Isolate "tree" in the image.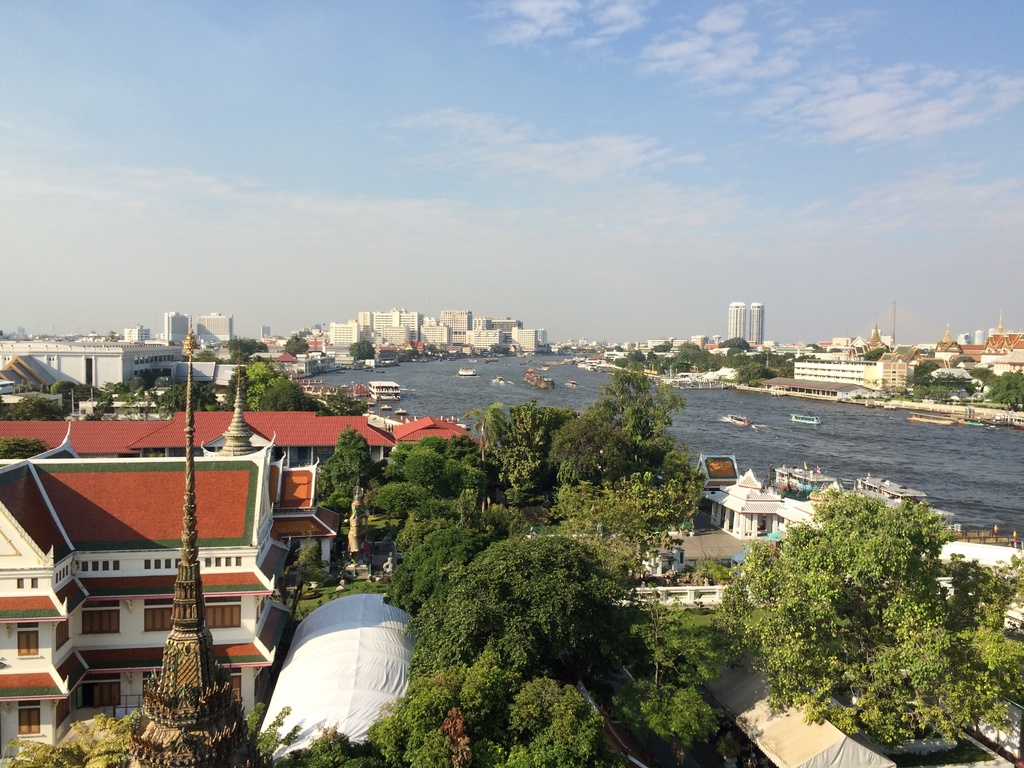
Isolated region: {"x1": 716, "y1": 332, "x2": 755, "y2": 351}.
